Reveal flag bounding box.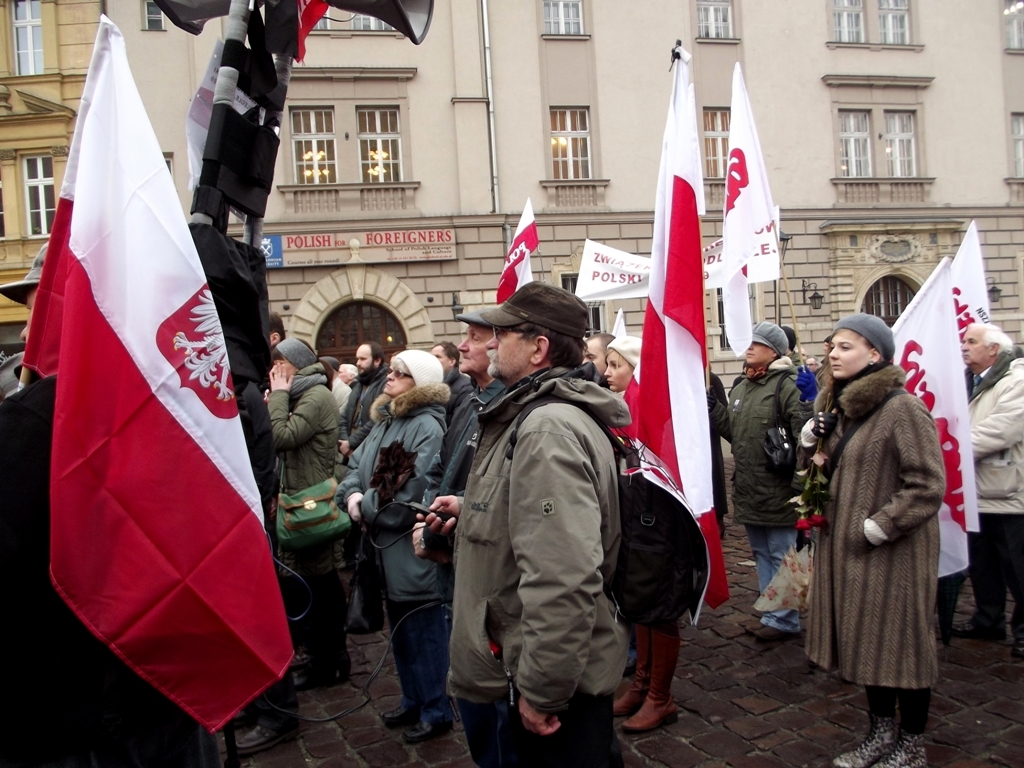
Revealed: bbox(946, 218, 997, 365).
